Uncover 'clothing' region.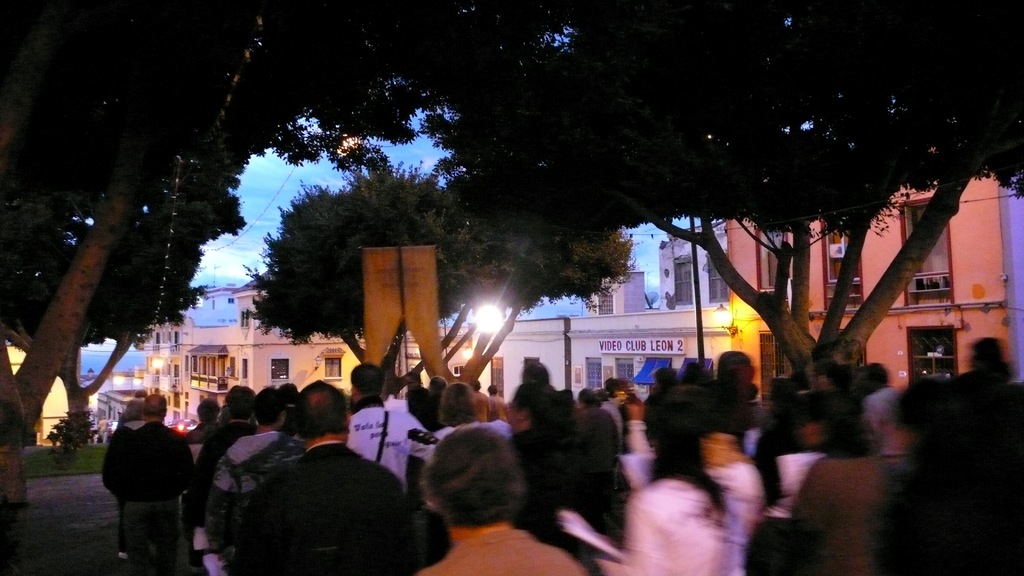
Uncovered: pyautogui.locateOnScreen(485, 392, 508, 426).
